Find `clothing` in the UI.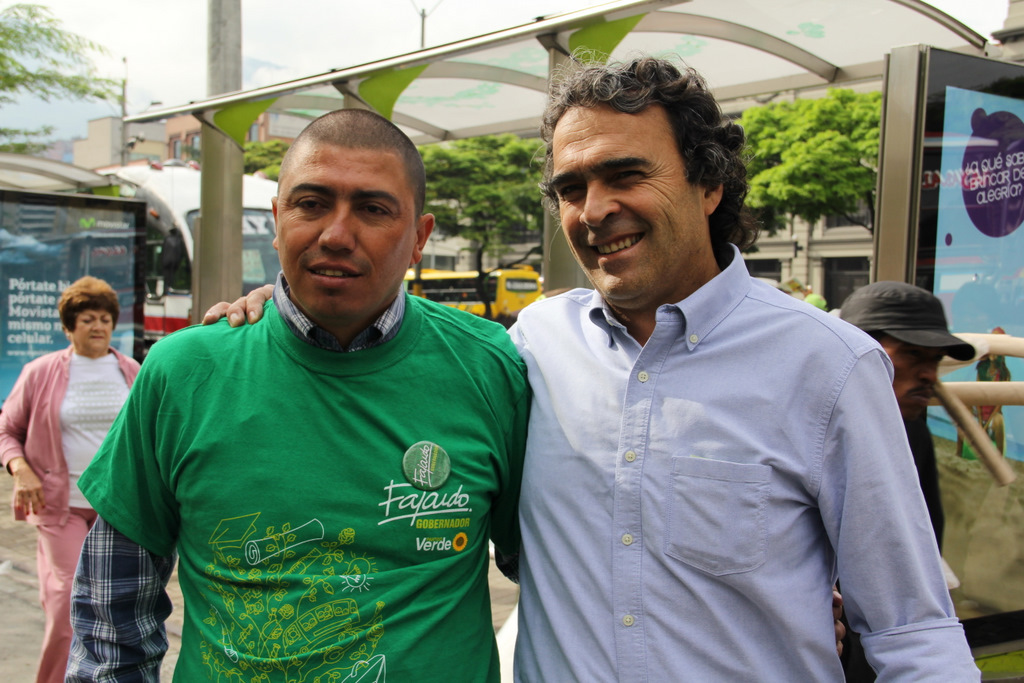
UI element at box(503, 244, 984, 682).
